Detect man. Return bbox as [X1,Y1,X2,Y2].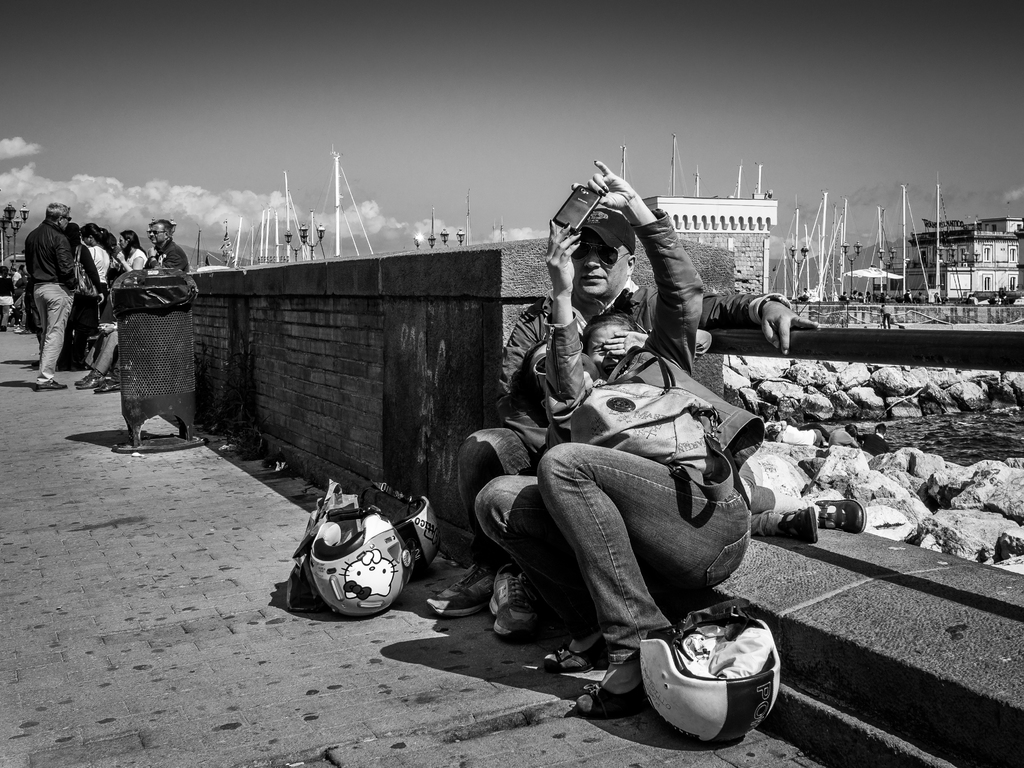
[876,291,887,300].
